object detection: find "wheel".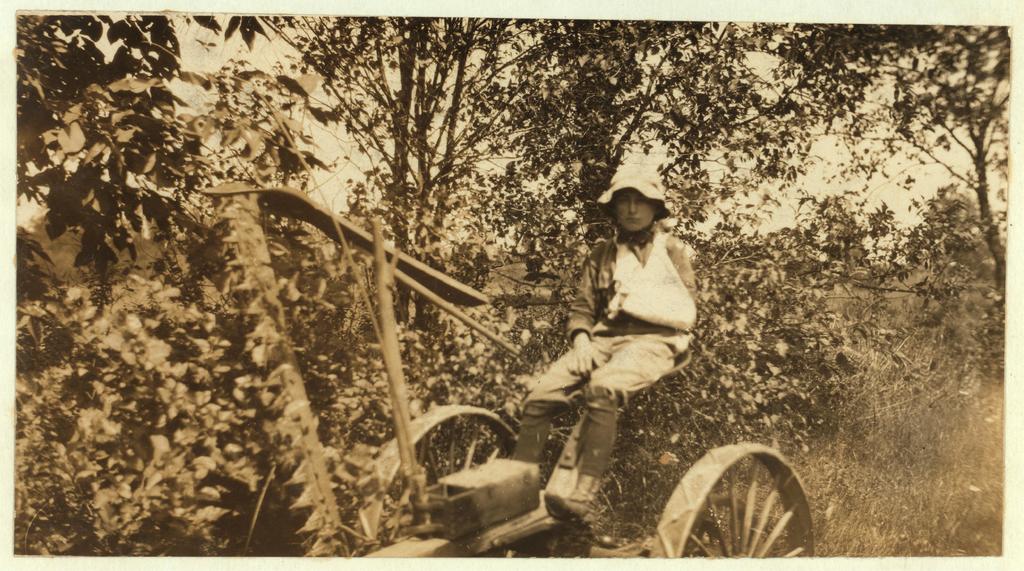
detection(657, 433, 812, 552).
